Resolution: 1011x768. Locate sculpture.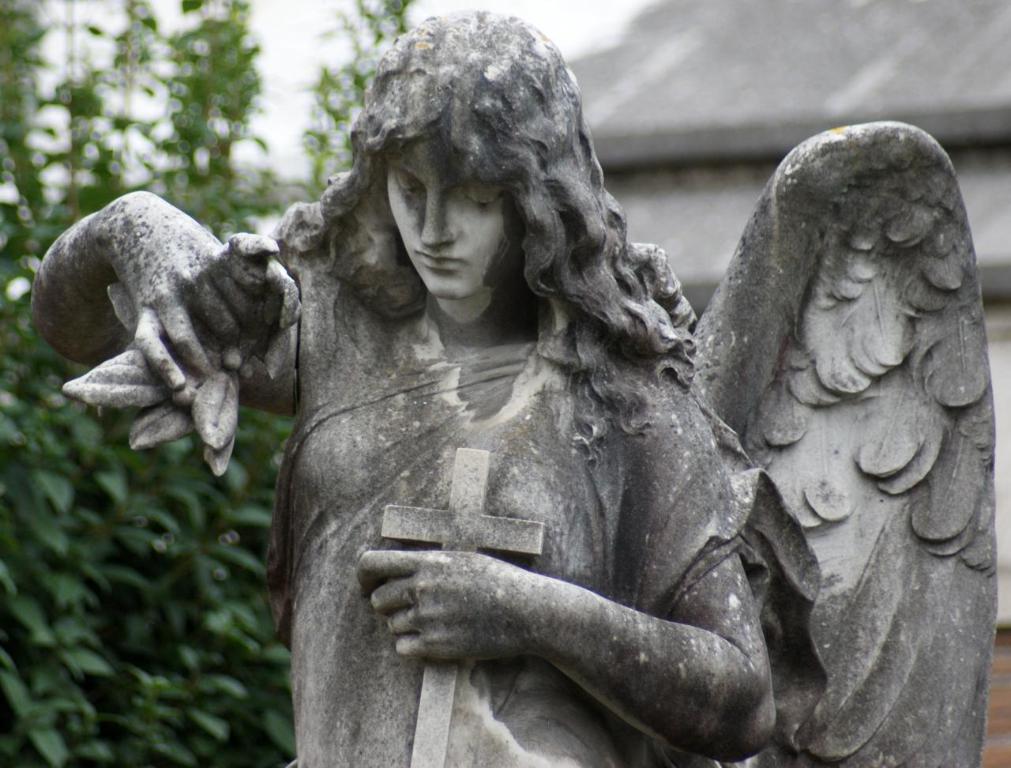
28/3/817/767.
